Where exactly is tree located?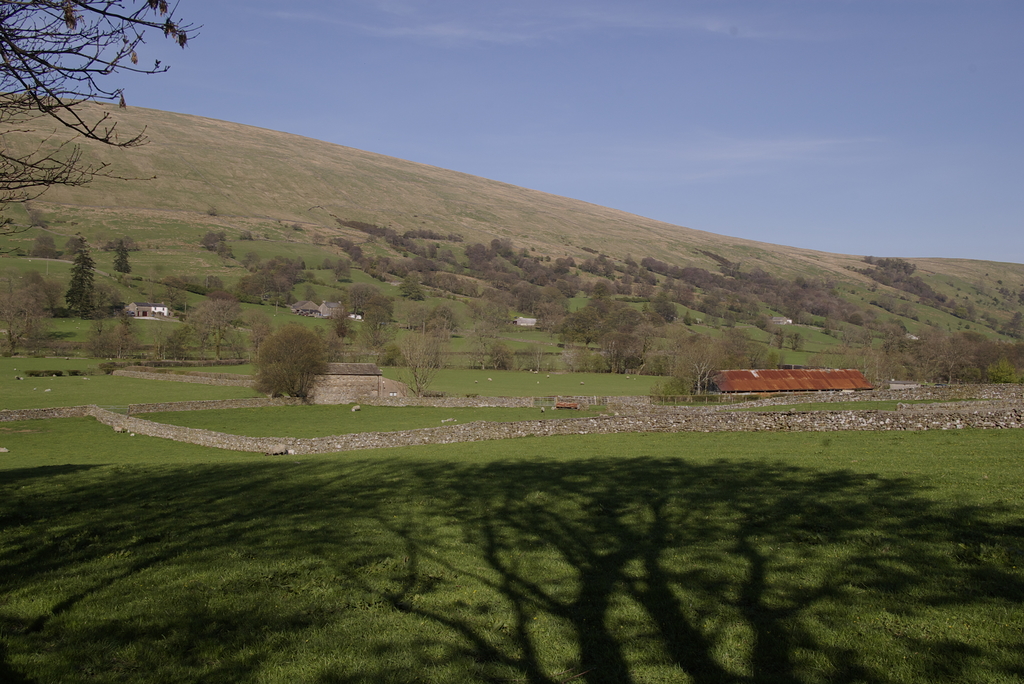
Its bounding box is [left=244, top=311, right=328, bottom=398].
